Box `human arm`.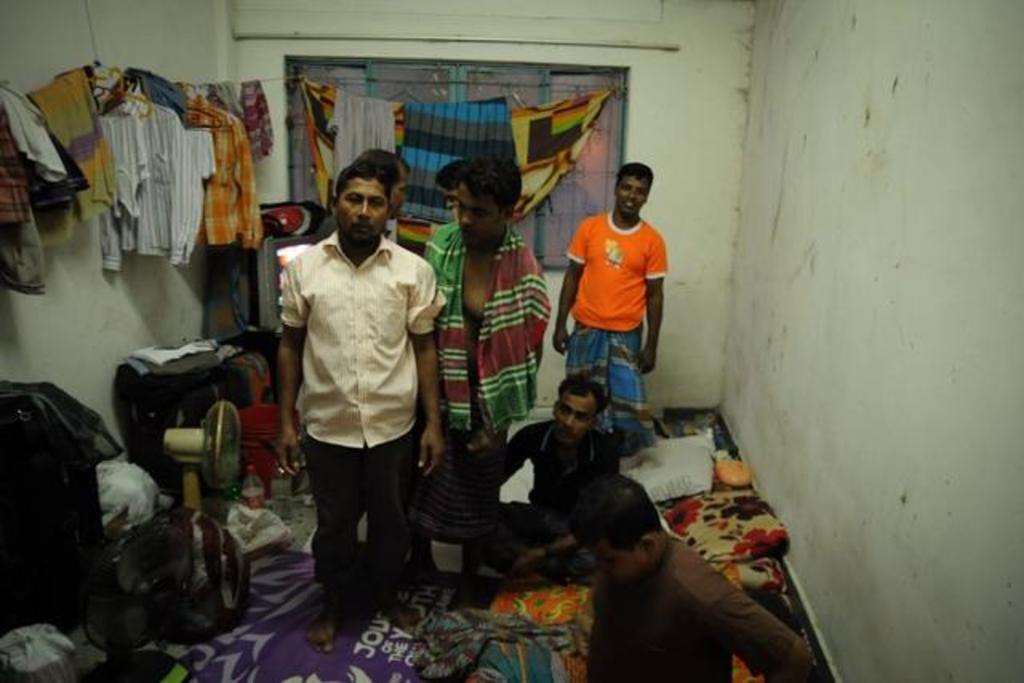
467,425,515,513.
